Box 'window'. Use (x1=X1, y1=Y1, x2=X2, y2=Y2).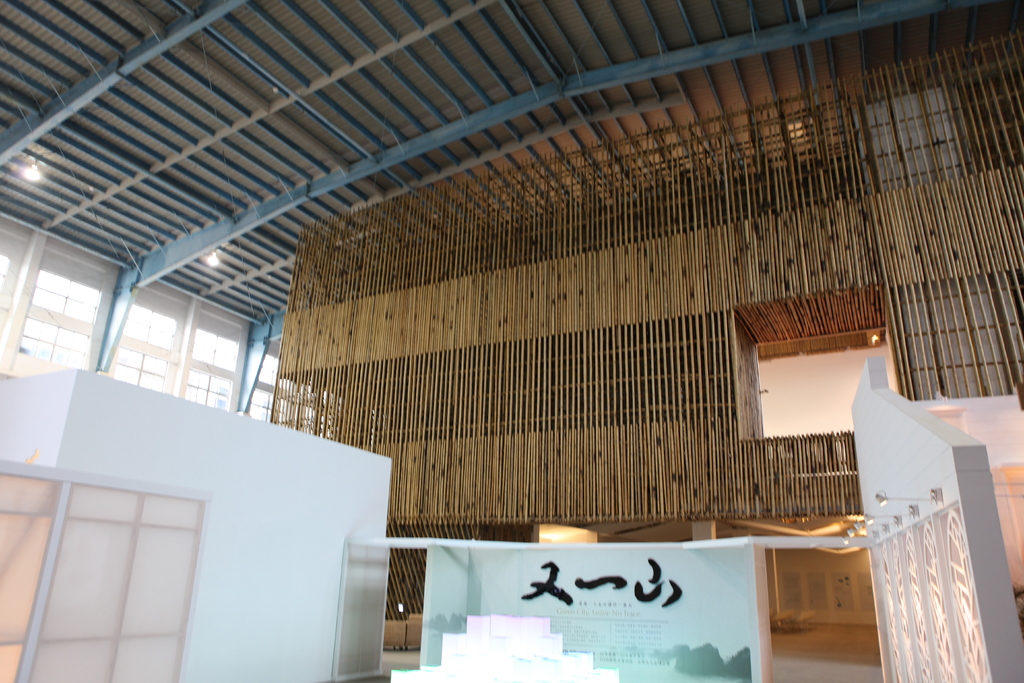
(x1=0, y1=208, x2=125, y2=372).
